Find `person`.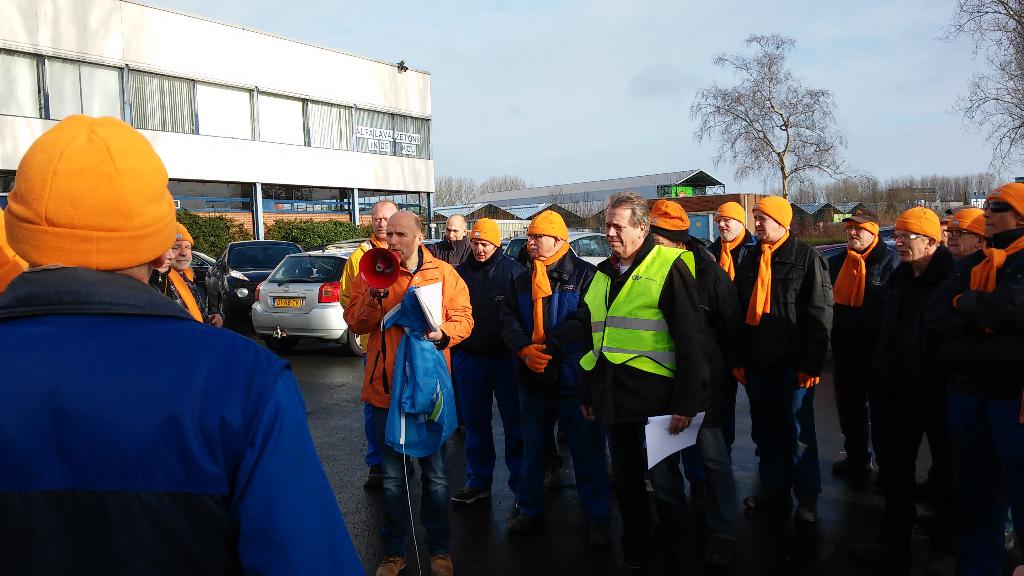
[x1=737, y1=177, x2=825, y2=516].
